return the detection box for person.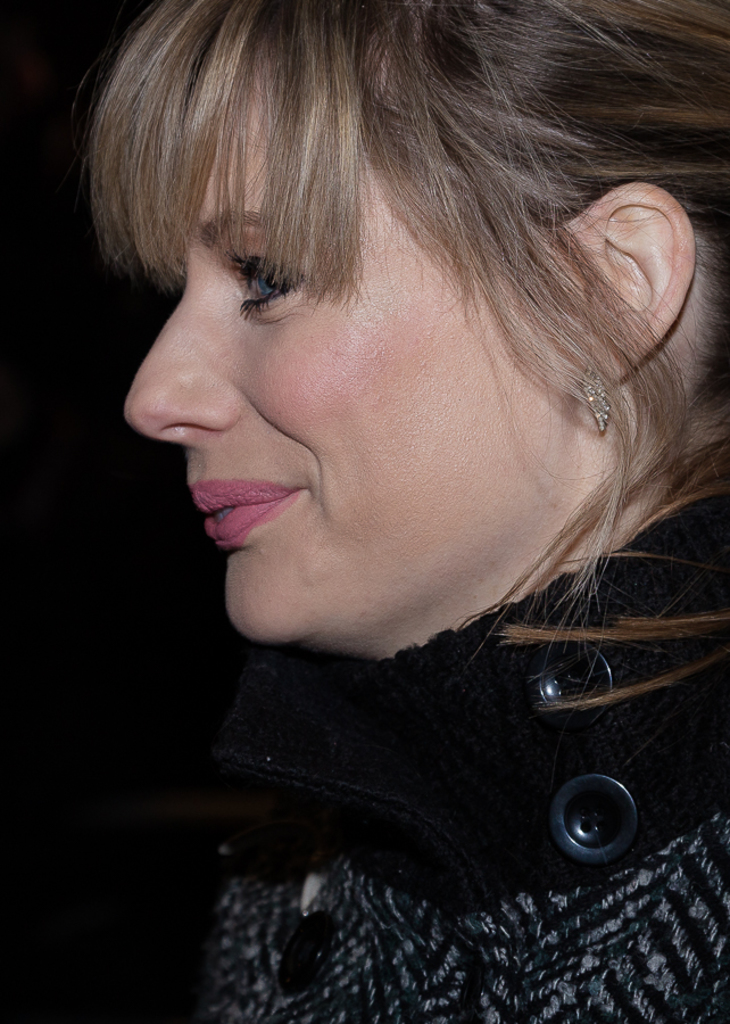
locate(45, 33, 725, 986).
